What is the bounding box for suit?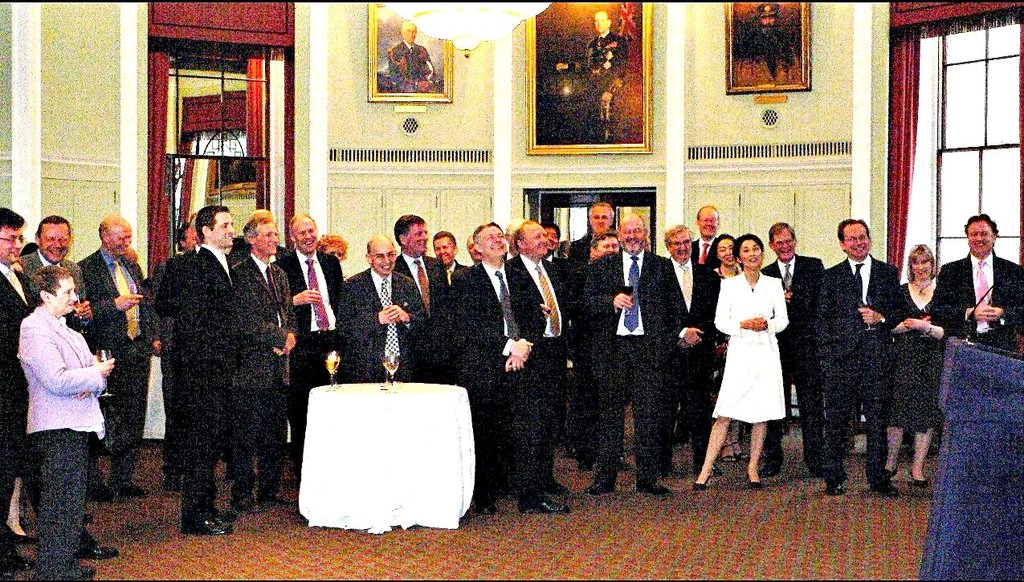
BBox(443, 254, 545, 497).
